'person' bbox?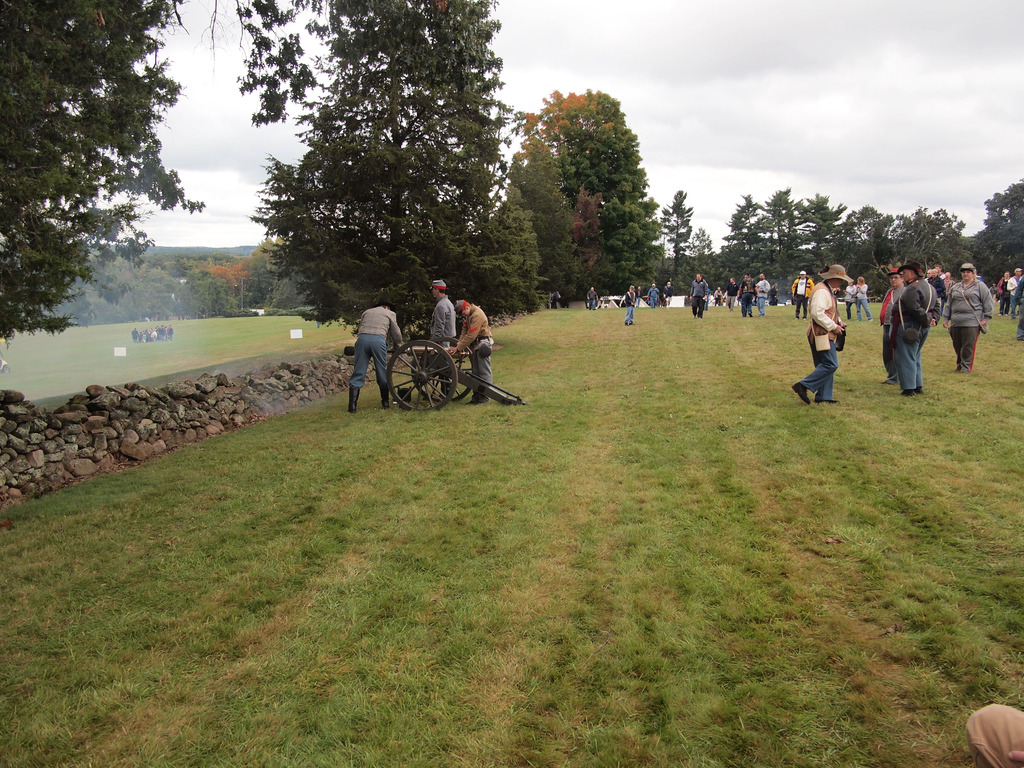
740, 271, 755, 323
